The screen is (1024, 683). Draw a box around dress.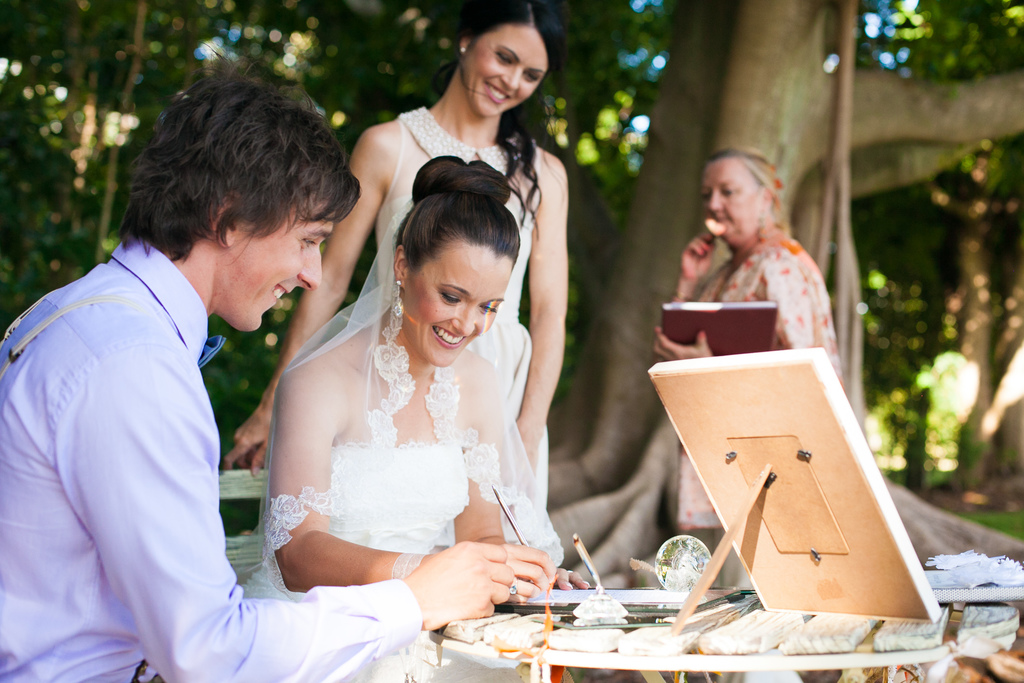
380:108:550:509.
